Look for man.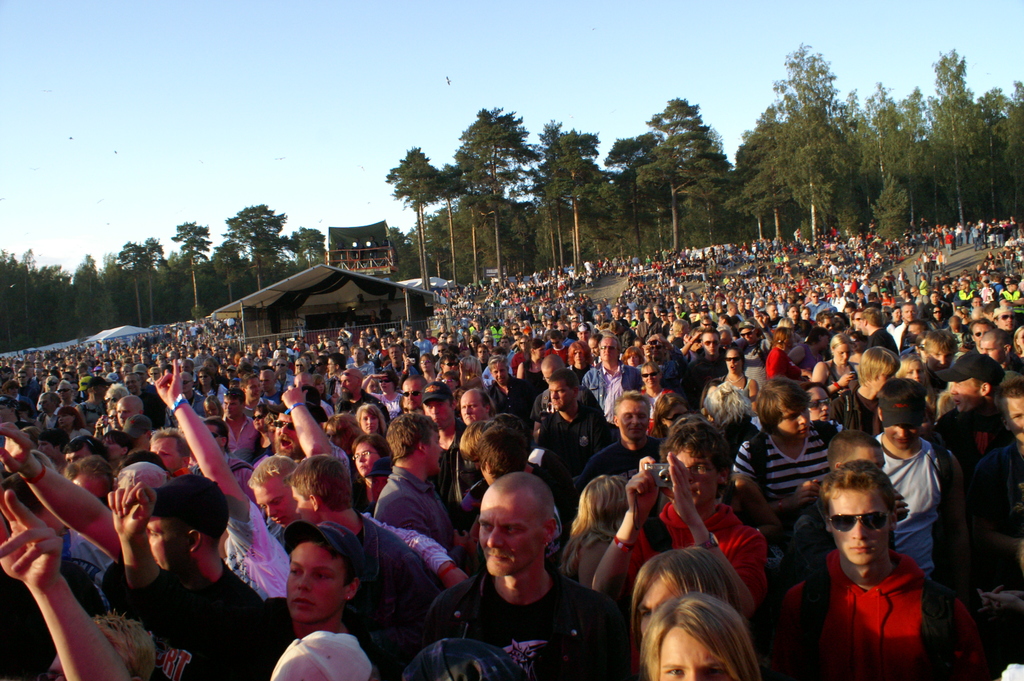
Found: (936,352,1012,475).
